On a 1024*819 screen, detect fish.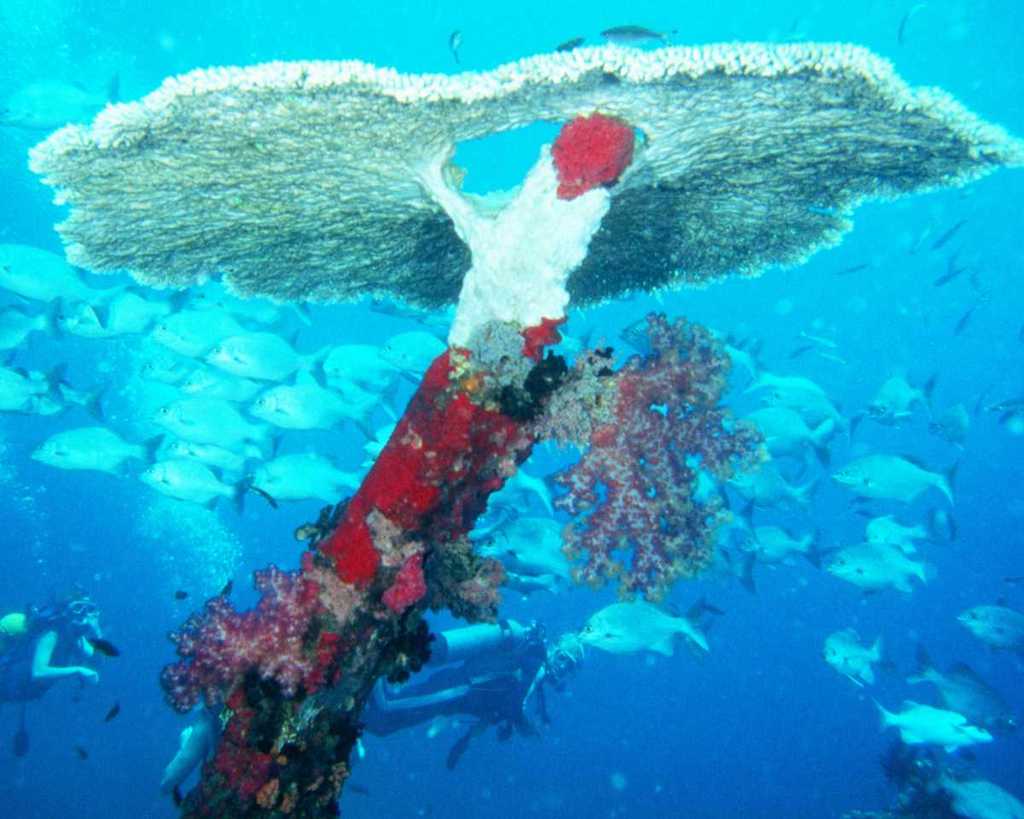
[510, 557, 561, 604].
